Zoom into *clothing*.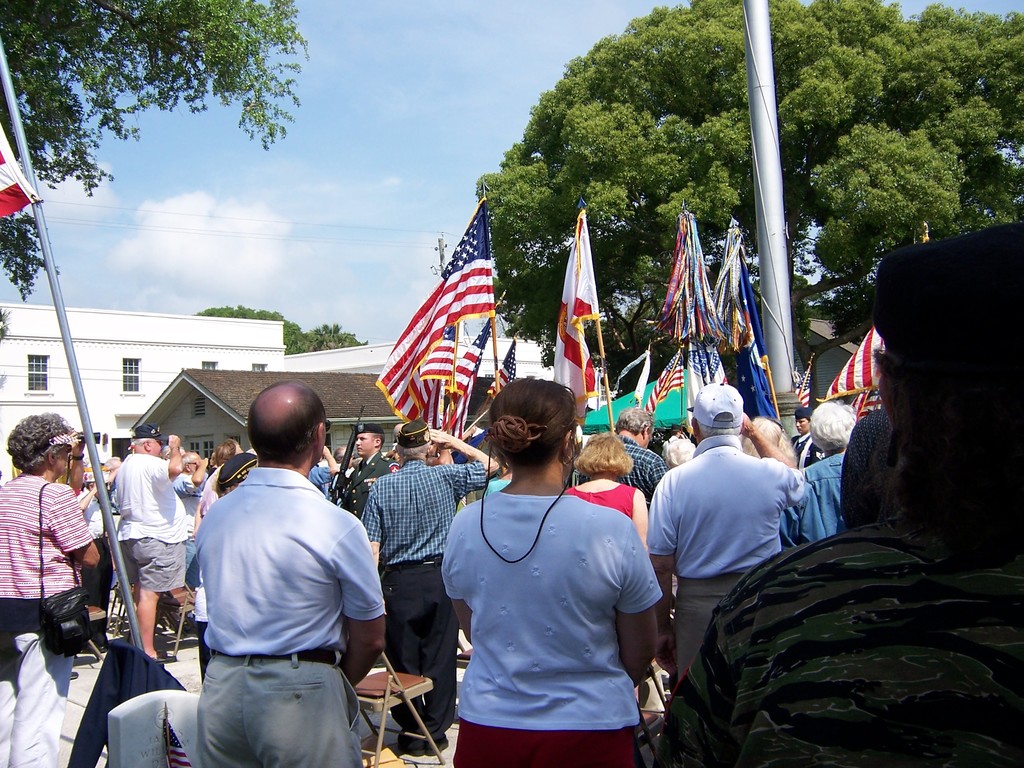
Zoom target: (646,435,790,610).
